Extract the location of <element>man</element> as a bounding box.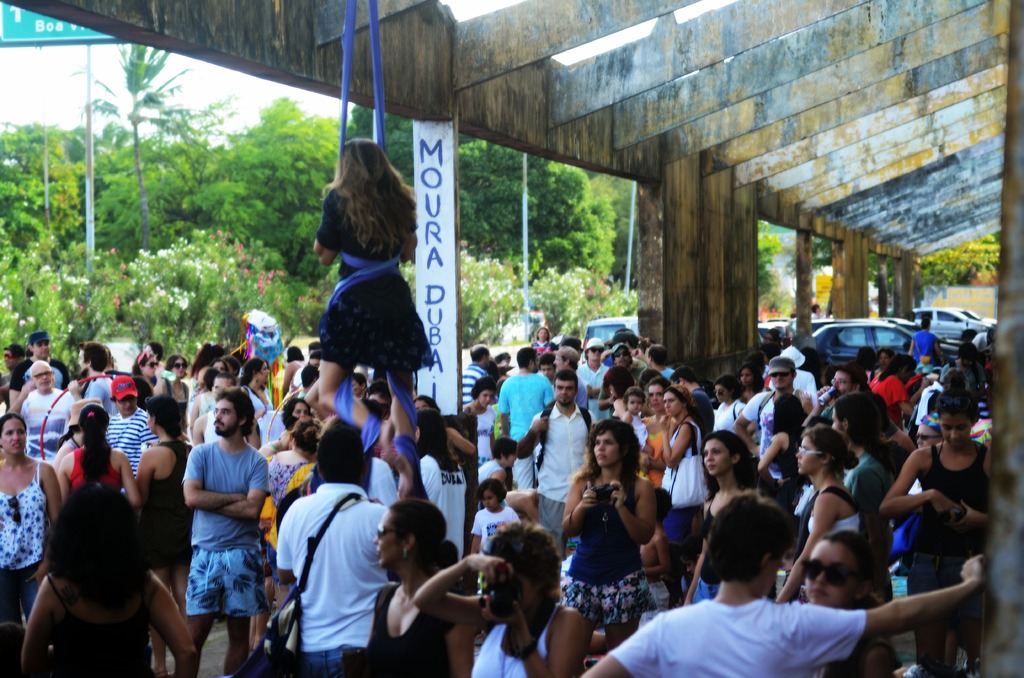
box=[12, 332, 68, 402].
